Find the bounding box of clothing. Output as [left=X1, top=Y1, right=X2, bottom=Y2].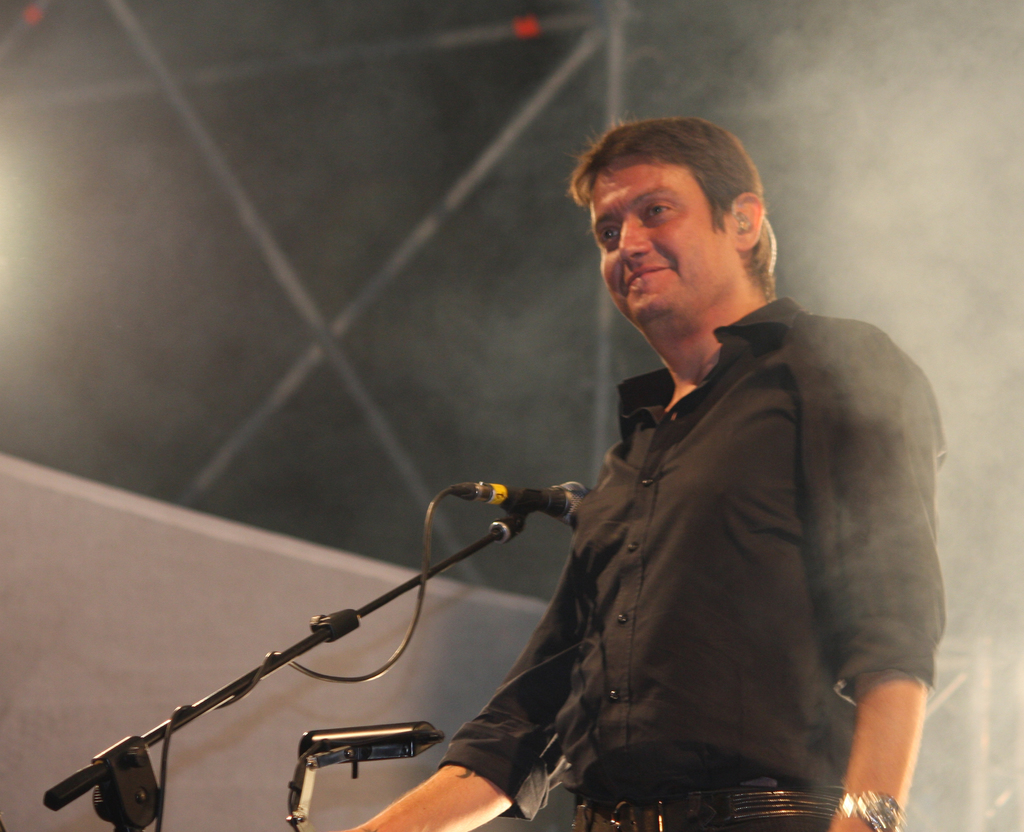
[left=434, top=271, right=948, bottom=818].
